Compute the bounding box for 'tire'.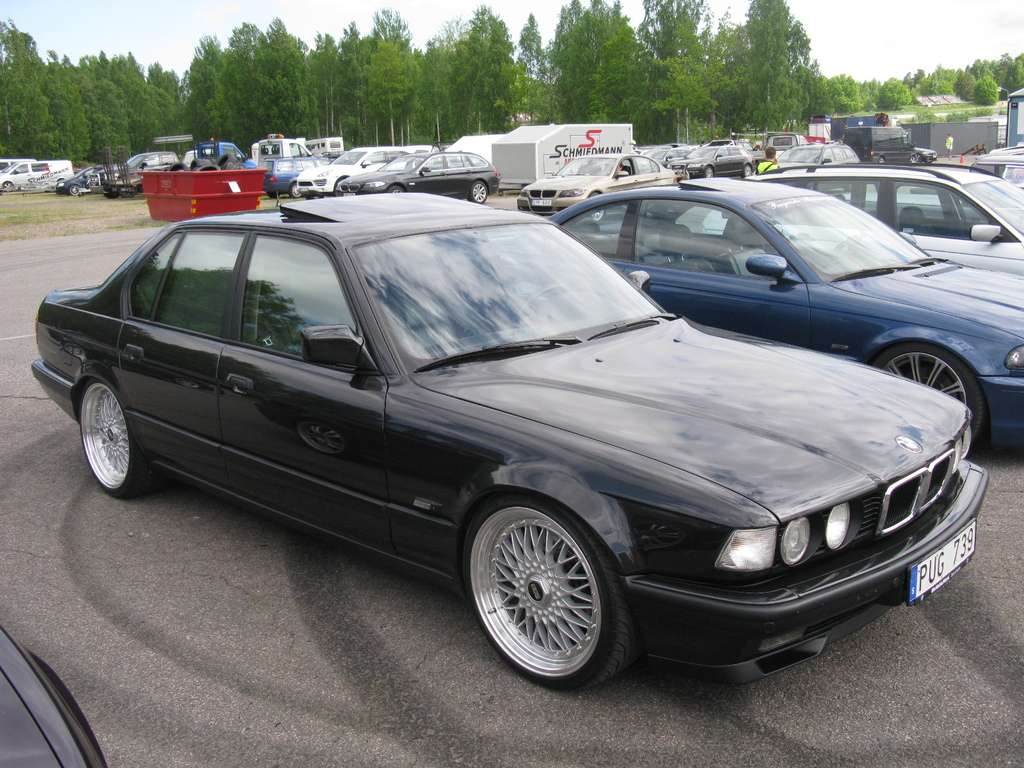
741 159 754 175.
